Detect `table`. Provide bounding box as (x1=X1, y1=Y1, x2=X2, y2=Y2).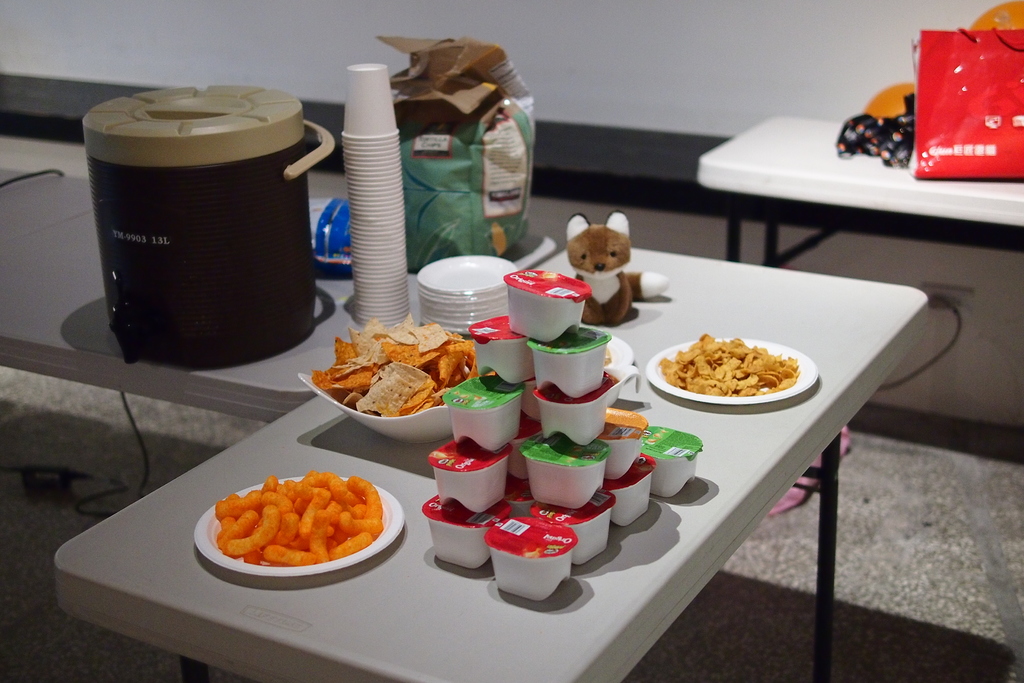
(x1=54, y1=229, x2=934, y2=682).
